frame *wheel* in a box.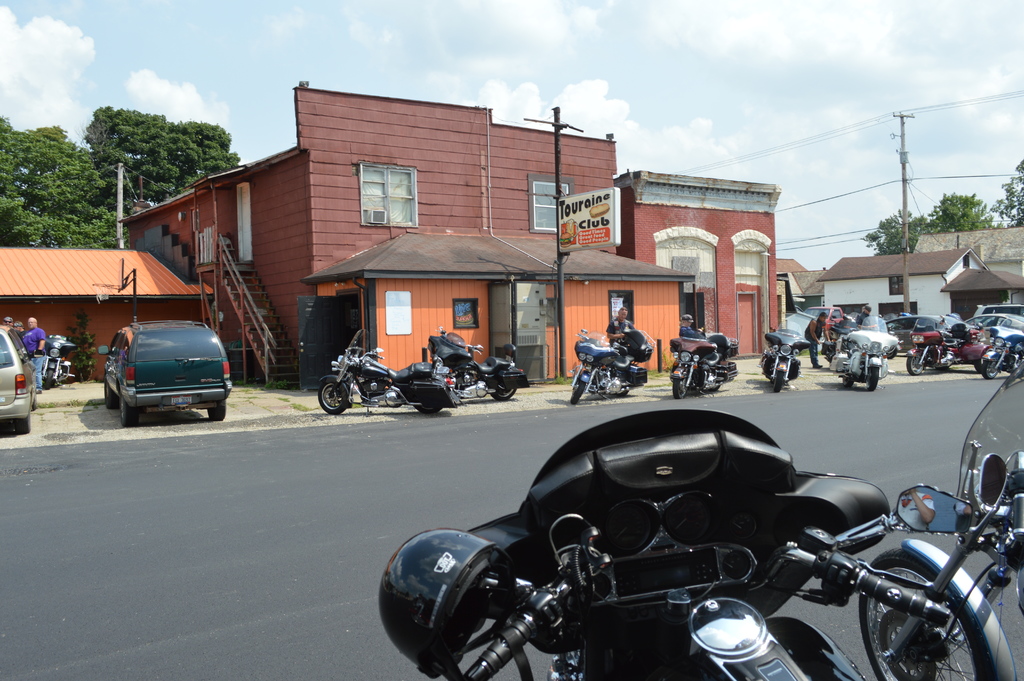
rect(867, 367, 881, 391).
